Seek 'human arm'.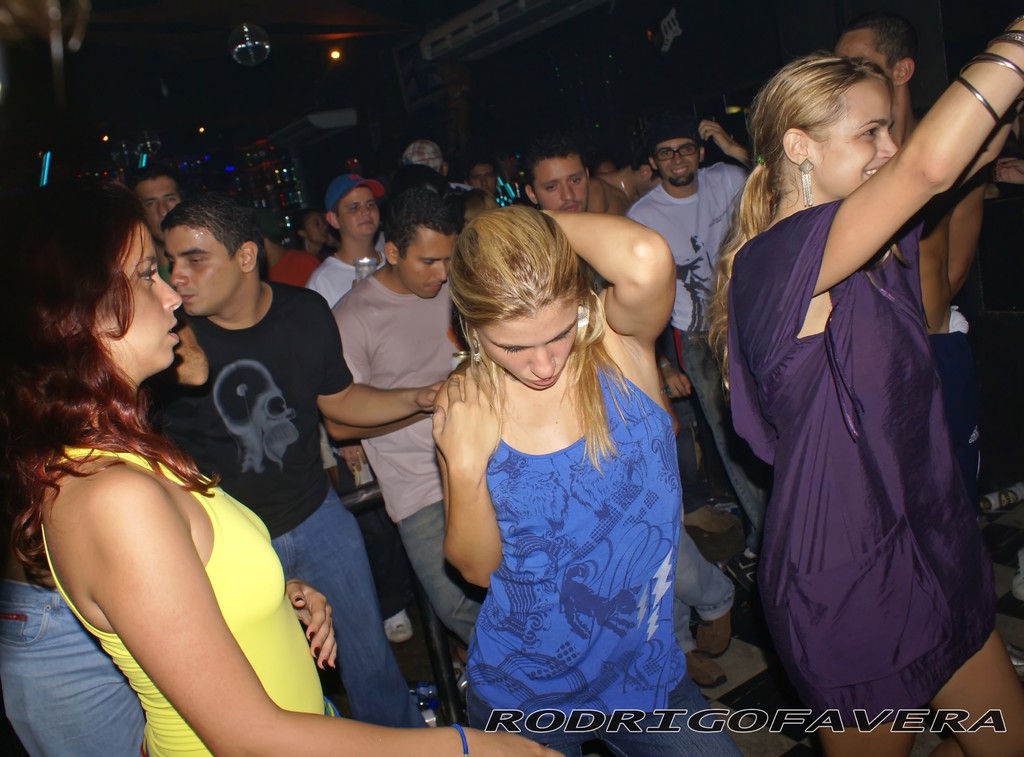
(991, 155, 1023, 186).
